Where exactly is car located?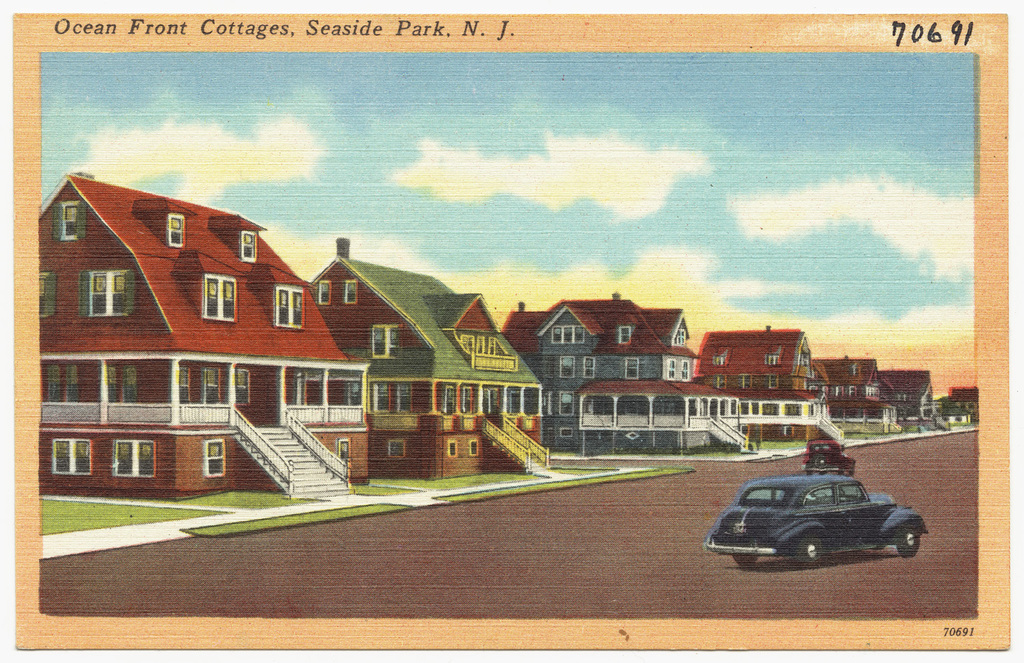
Its bounding box is <bbox>705, 475, 928, 571</bbox>.
